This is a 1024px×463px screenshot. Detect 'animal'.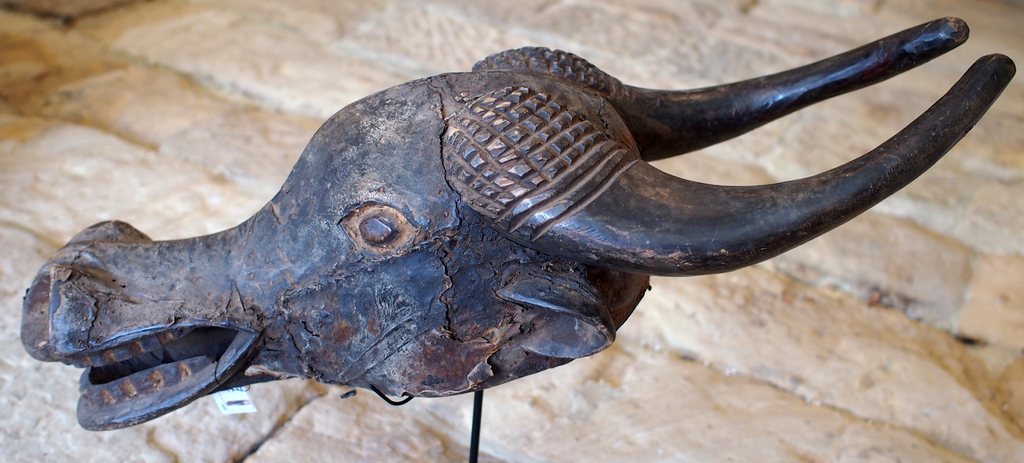
left=20, top=19, right=1015, bottom=430.
